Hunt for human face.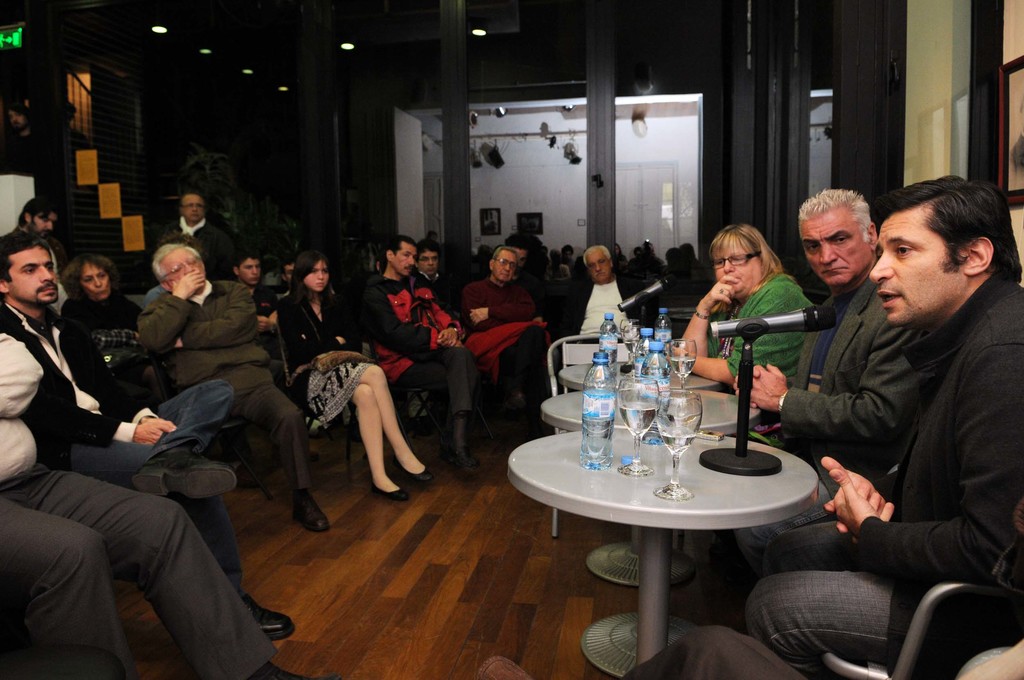
Hunted down at rect(36, 212, 60, 238).
